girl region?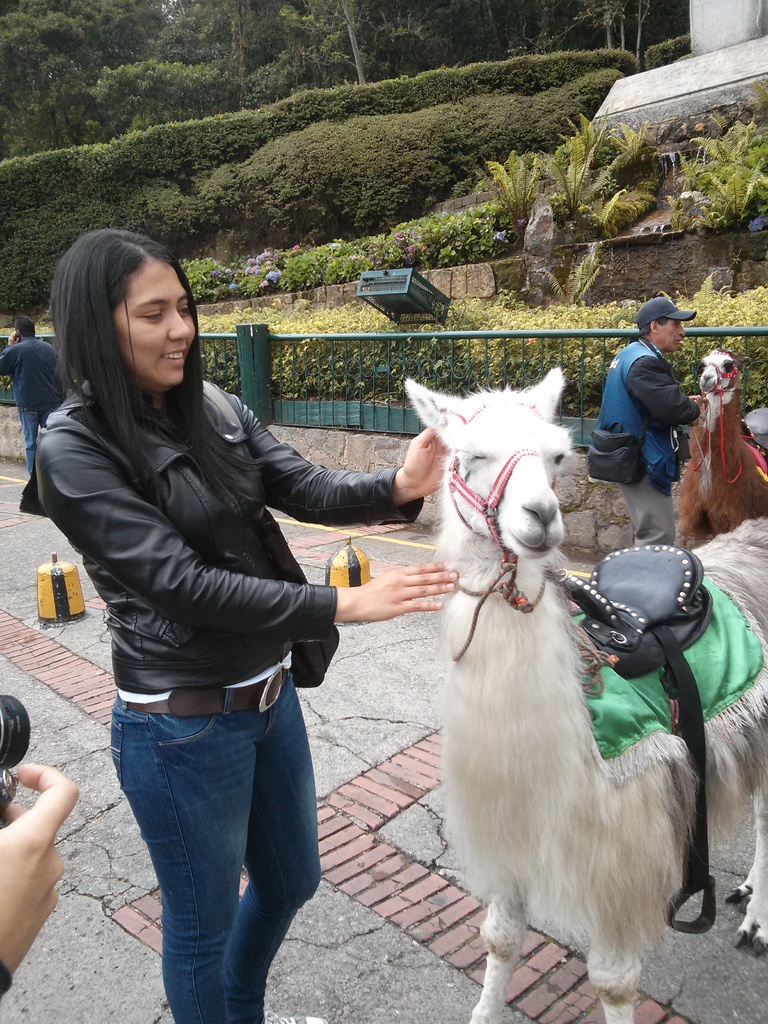
select_region(32, 225, 460, 1023)
